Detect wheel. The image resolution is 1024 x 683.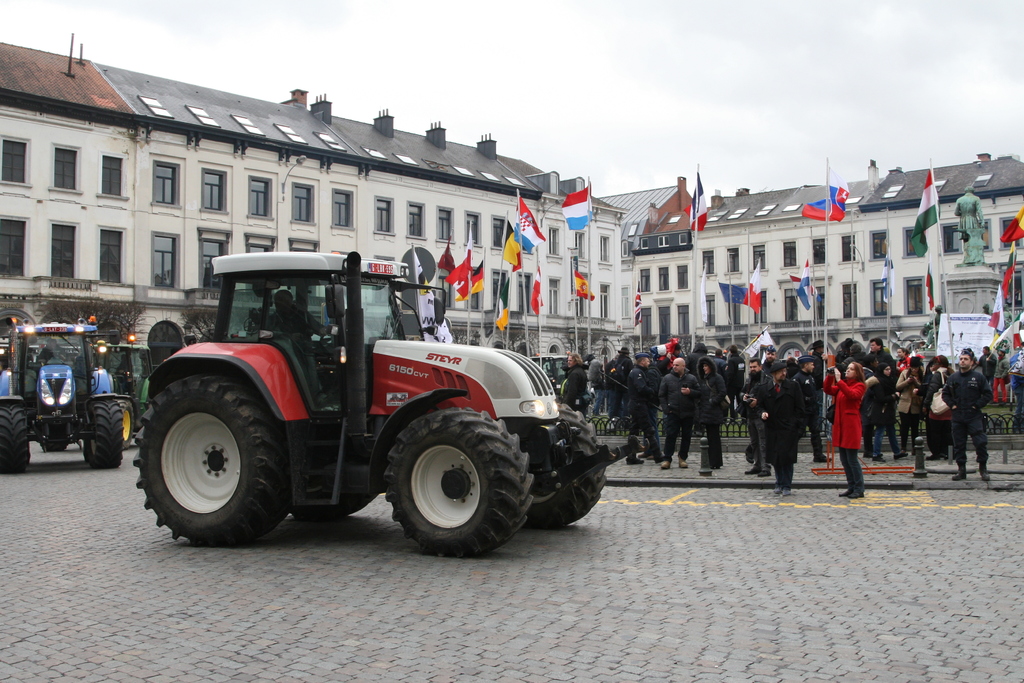
detection(41, 441, 67, 453).
